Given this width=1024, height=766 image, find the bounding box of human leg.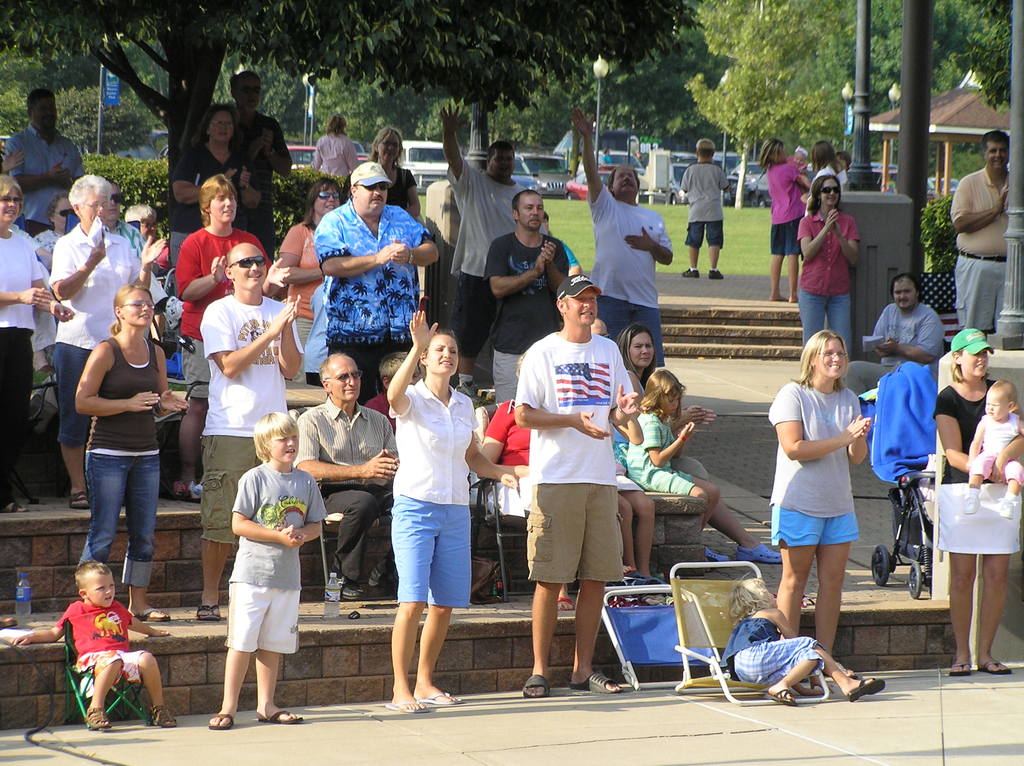
x1=29, y1=260, x2=54, y2=378.
